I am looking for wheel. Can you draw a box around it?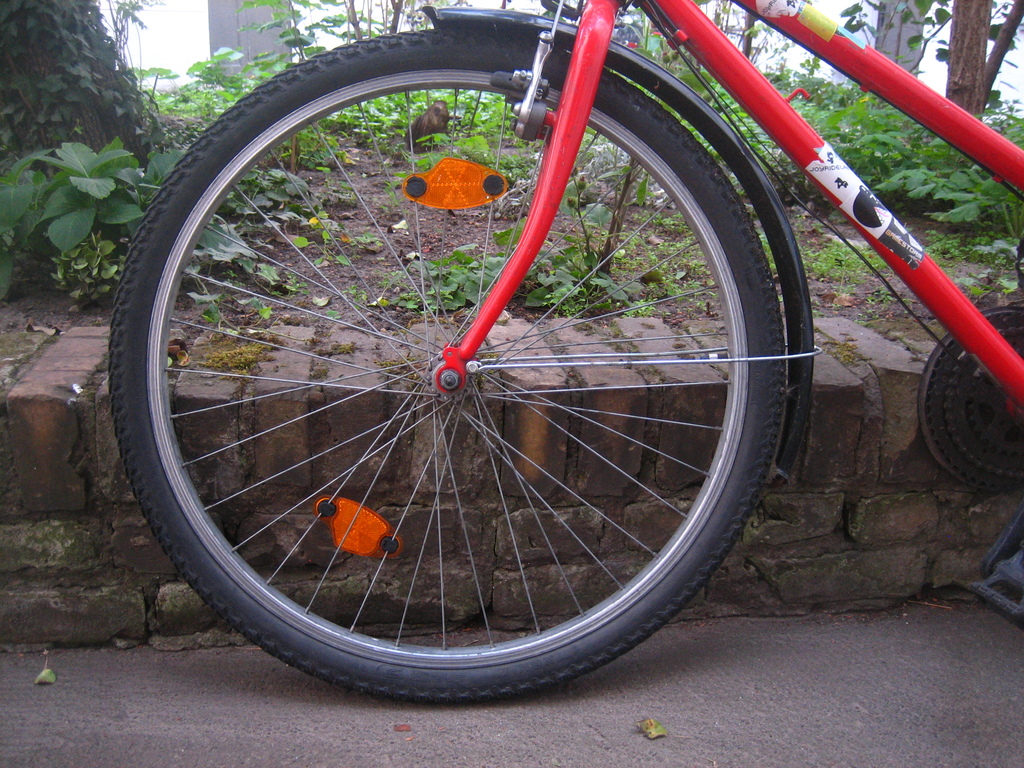
Sure, the bounding box is Rect(104, 26, 796, 699).
